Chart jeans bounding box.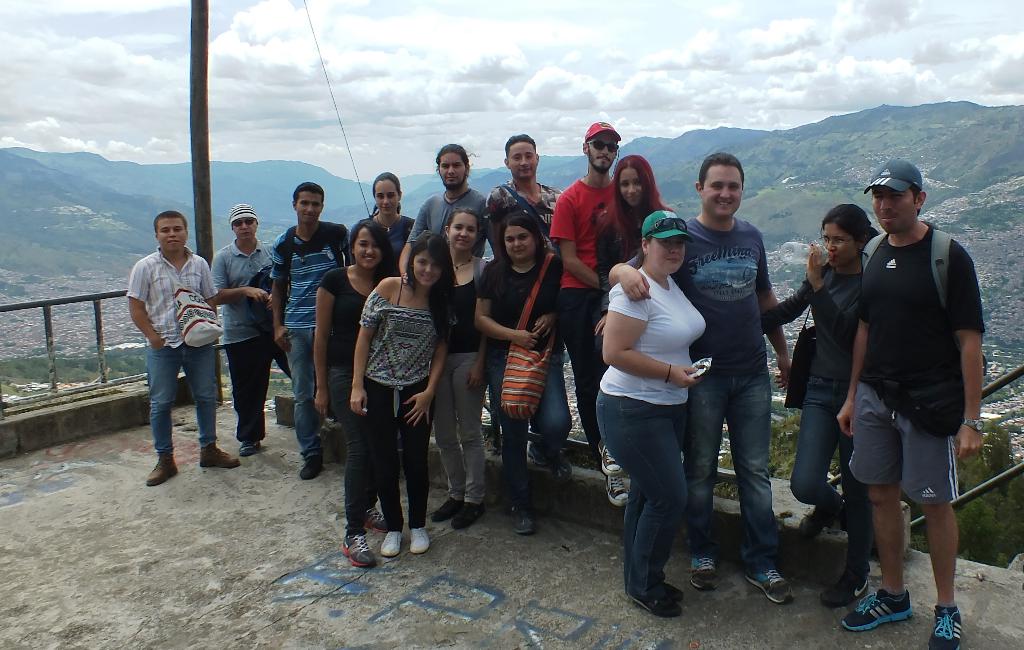
Charted: {"x1": 324, "y1": 362, "x2": 379, "y2": 530}.
